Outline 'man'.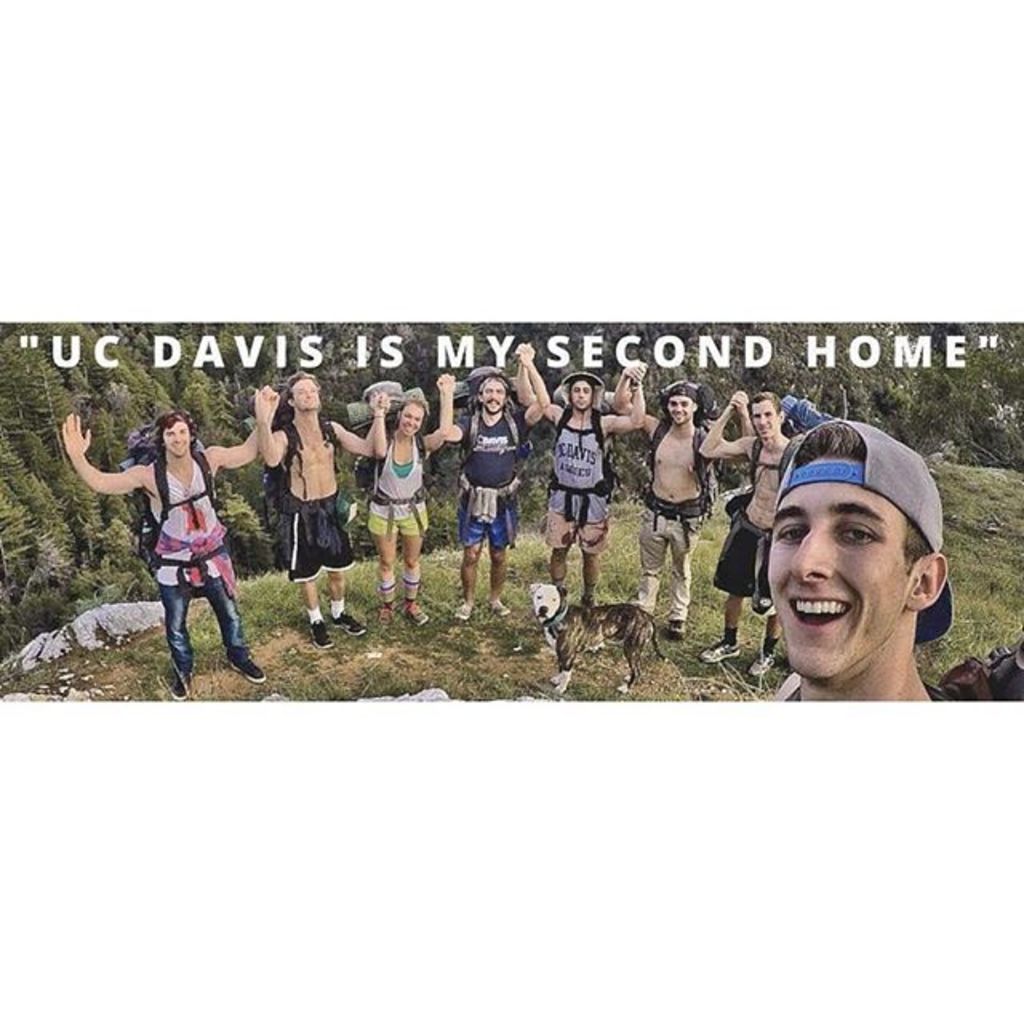
Outline: left=59, top=386, right=282, bottom=699.
